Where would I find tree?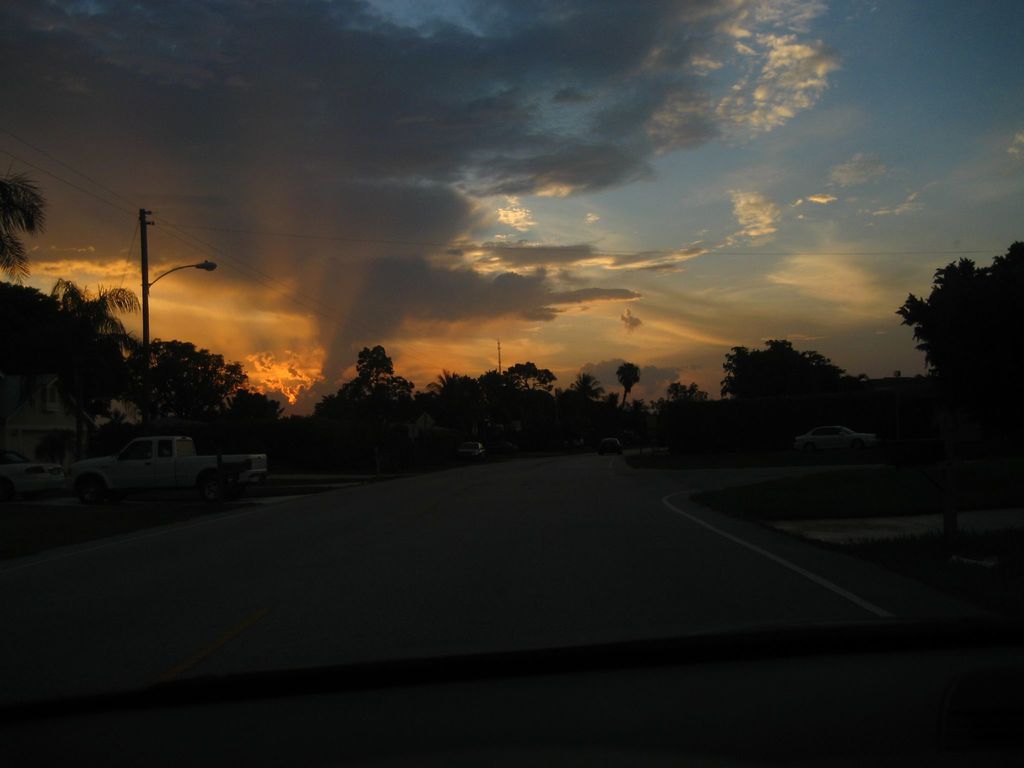
At bbox=(0, 166, 54, 278).
